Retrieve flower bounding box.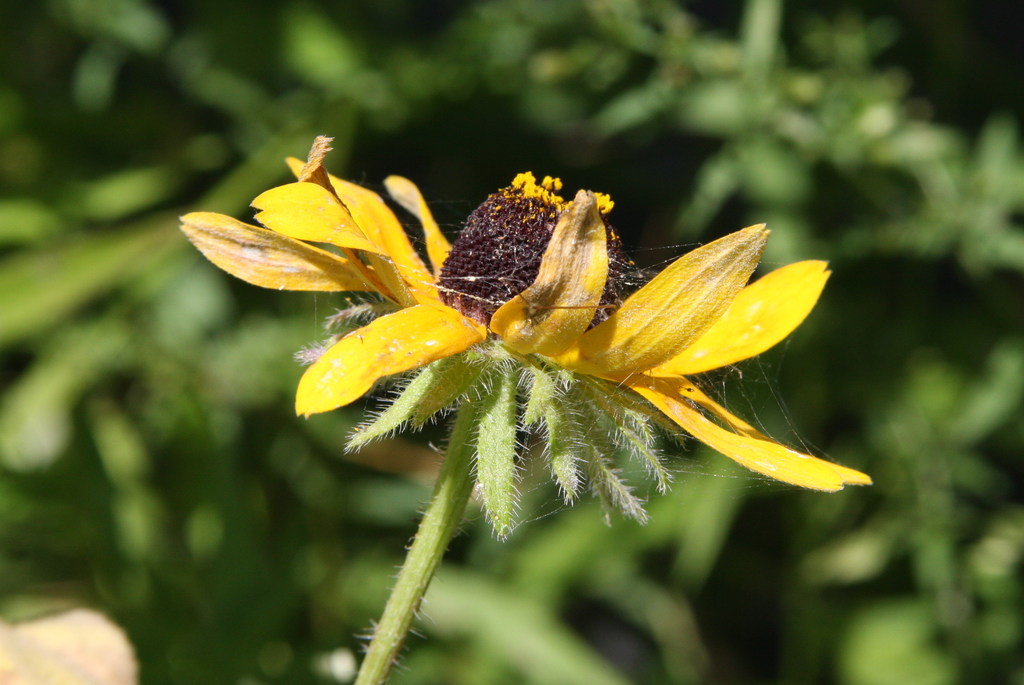
Bounding box: 180,169,872,541.
